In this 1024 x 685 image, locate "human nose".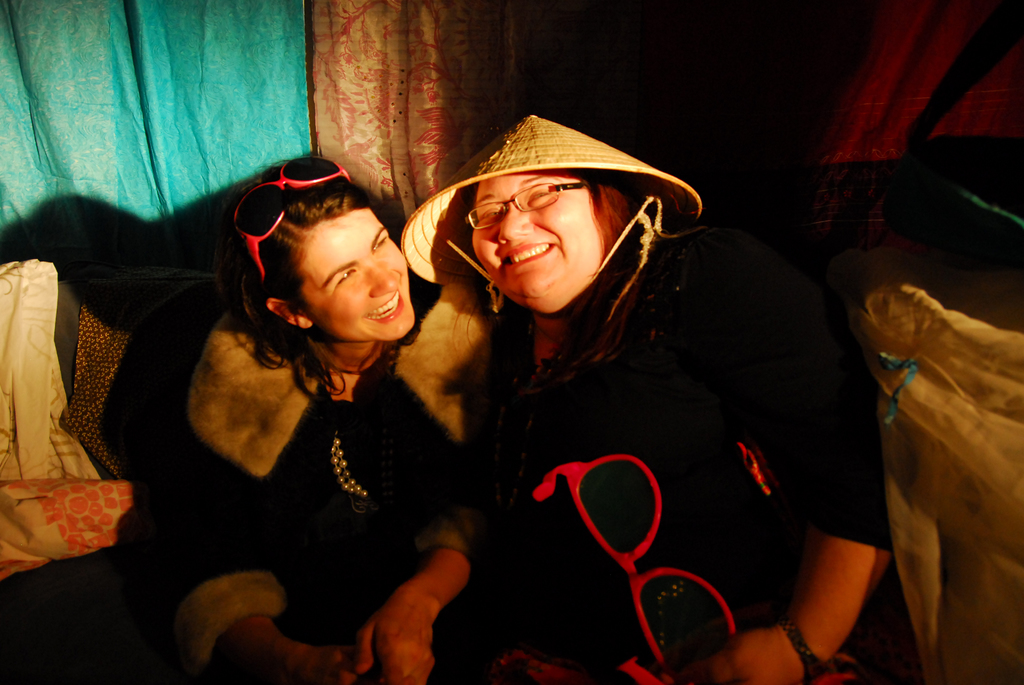
Bounding box: box(365, 260, 397, 295).
